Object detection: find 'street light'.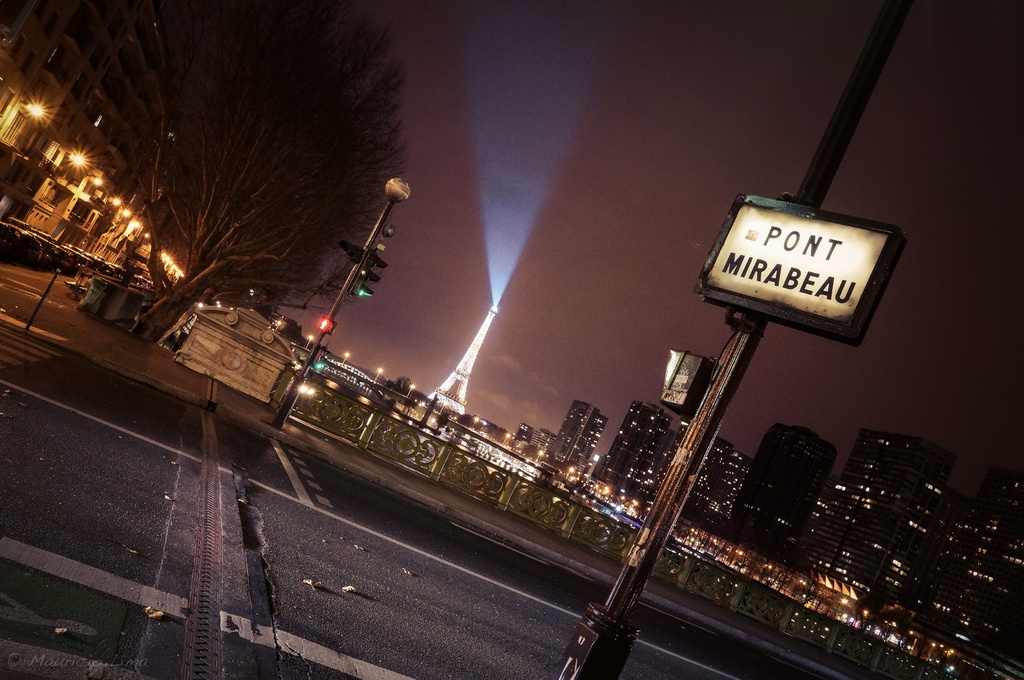
crop(305, 333, 319, 349).
